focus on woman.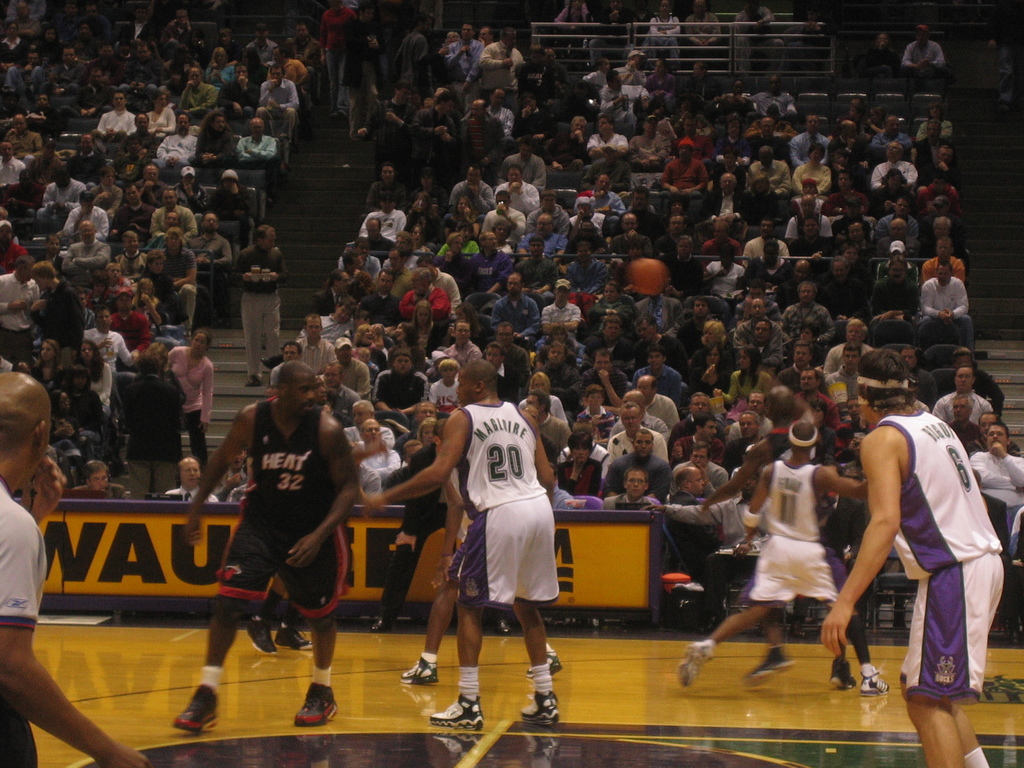
Focused at BBox(726, 338, 779, 403).
